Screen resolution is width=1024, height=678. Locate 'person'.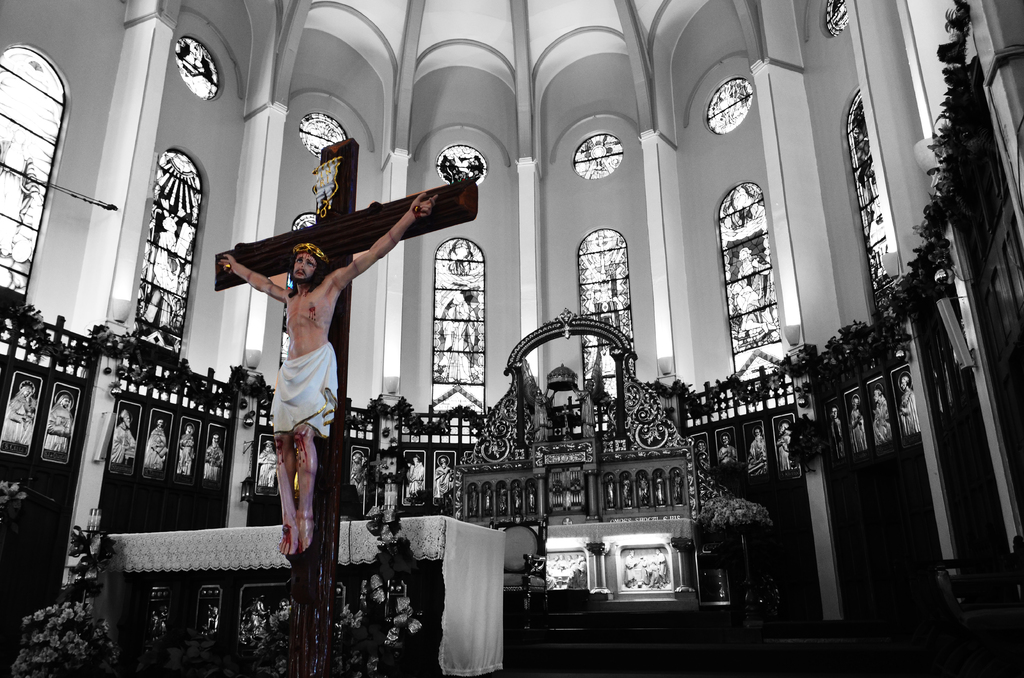
bbox=[741, 424, 766, 481].
